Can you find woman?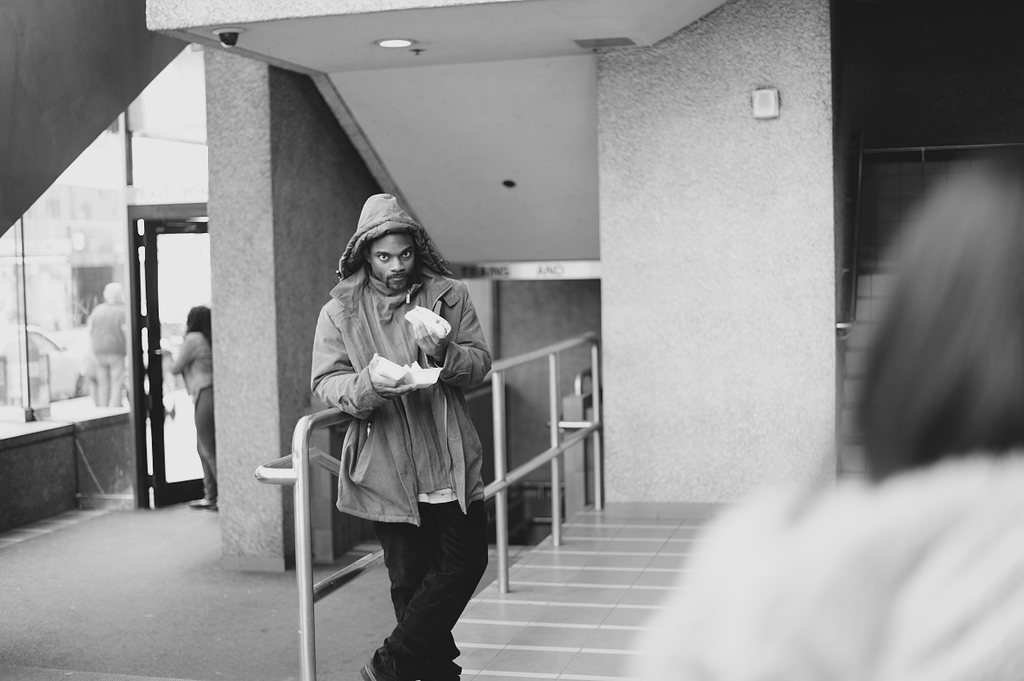
Yes, bounding box: select_region(616, 152, 1023, 680).
